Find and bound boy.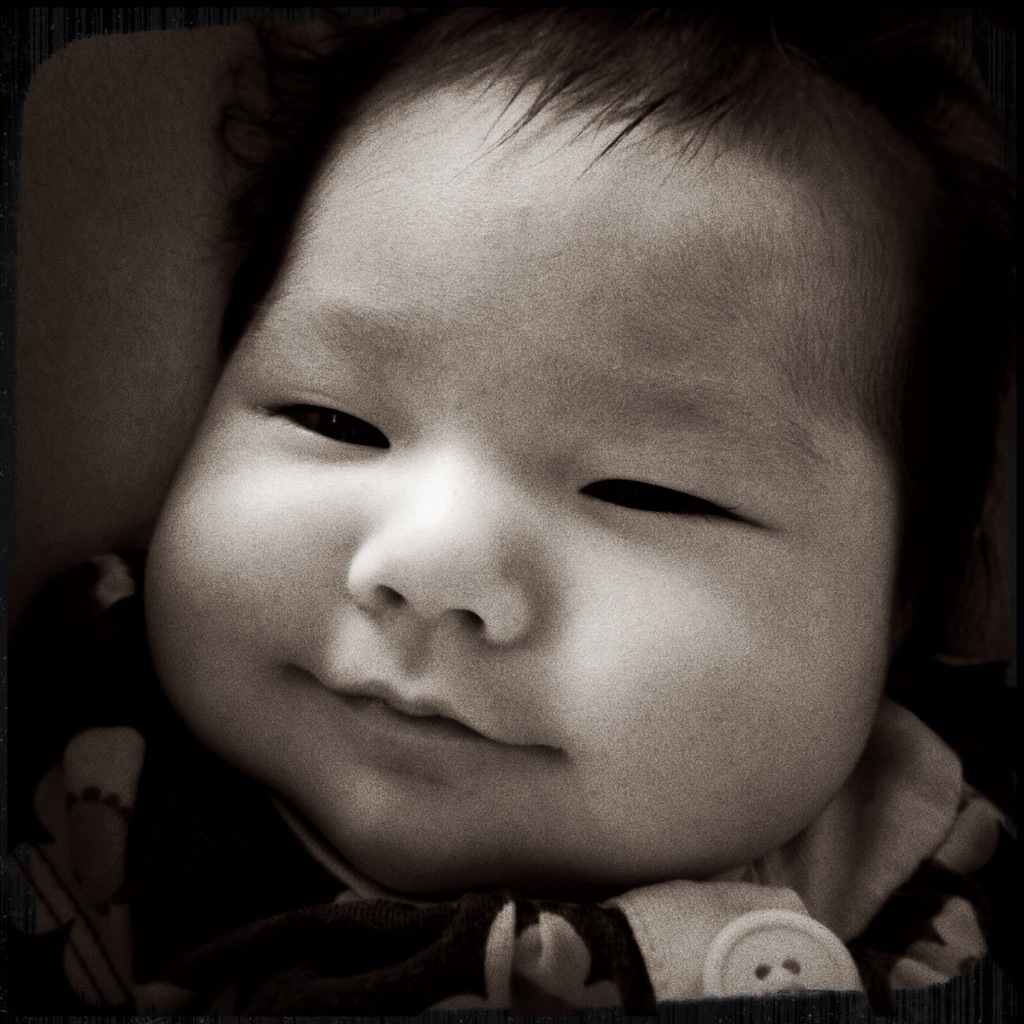
Bound: box=[3, 20, 1018, 1023].
